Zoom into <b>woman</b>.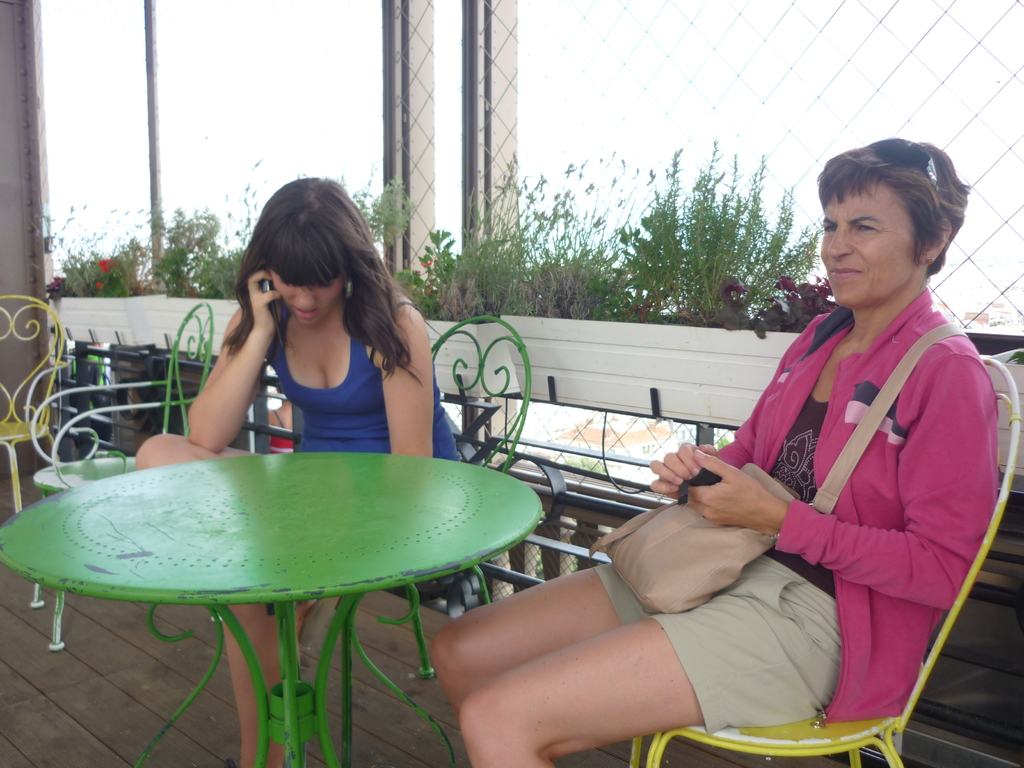
Zoom target: <box>131,168,476,767</box>.
